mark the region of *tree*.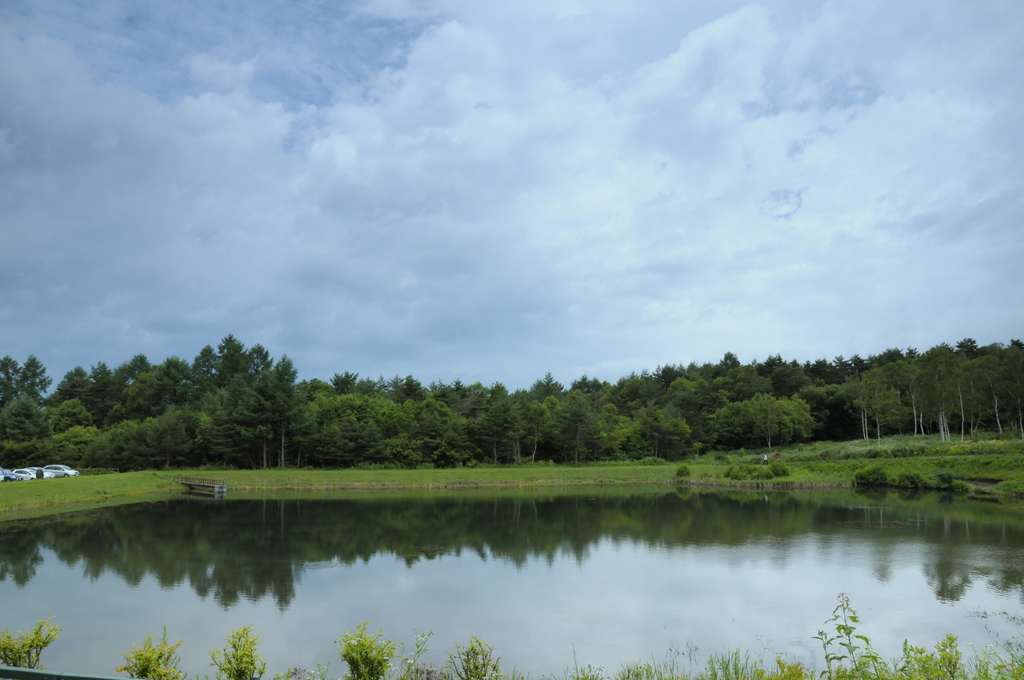
Region: {"x1": 836, "y1": 348, "x2": 851, "y2": 417}.
